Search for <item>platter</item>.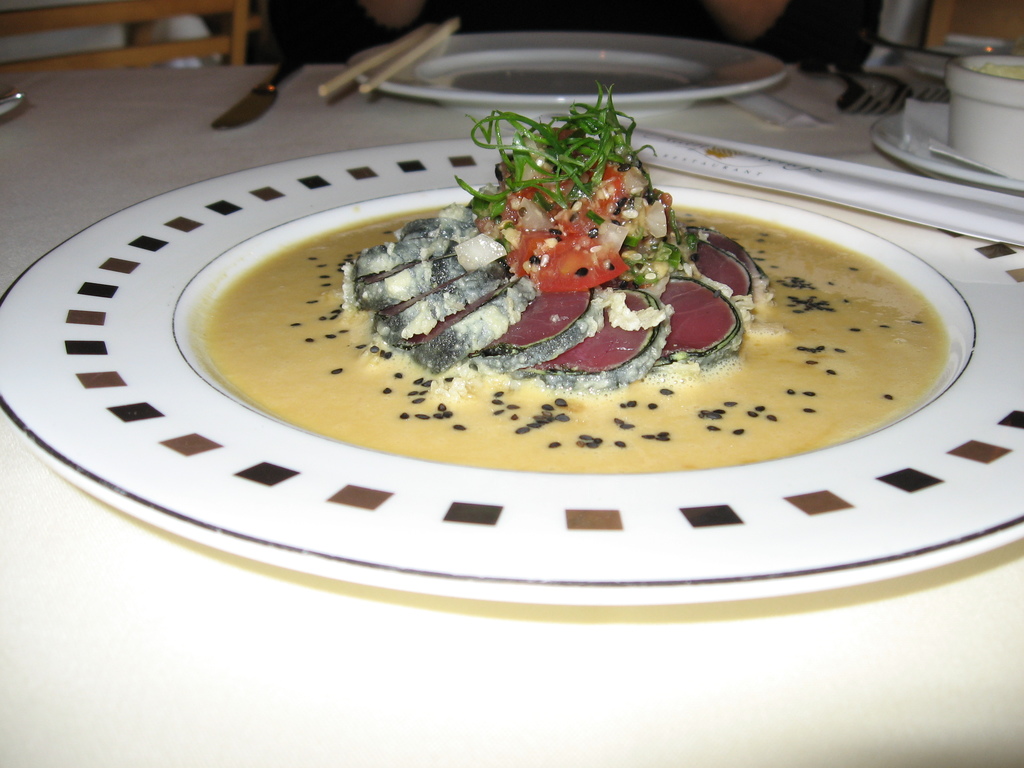
Found at x1=867 y1=98 x2=1023 y2=188.
